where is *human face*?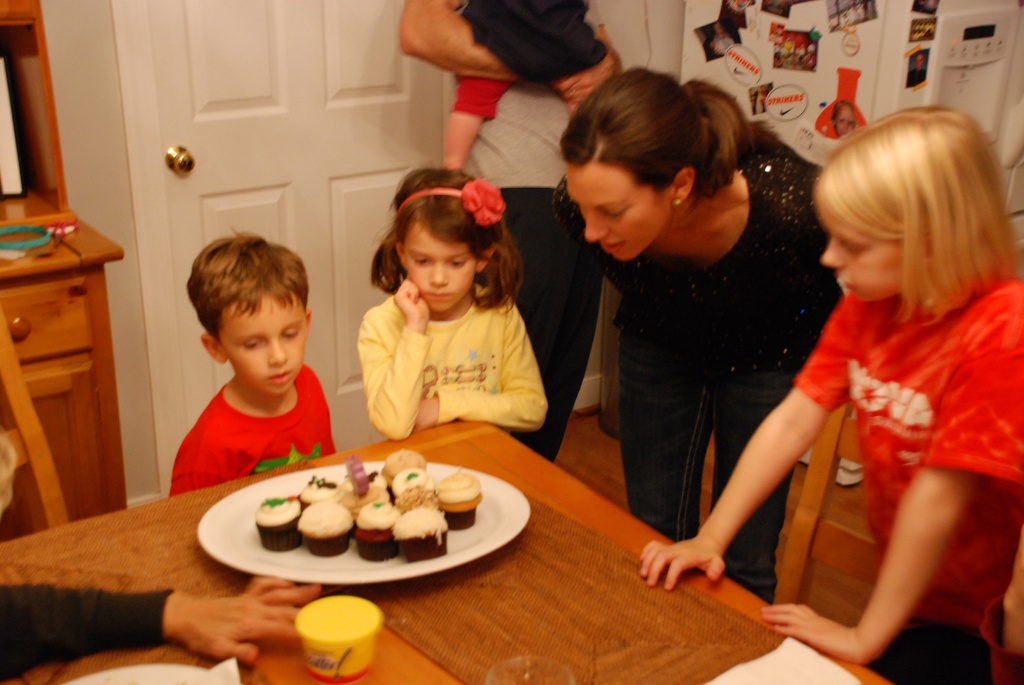
bbox=[220, 292, 309, 392].
